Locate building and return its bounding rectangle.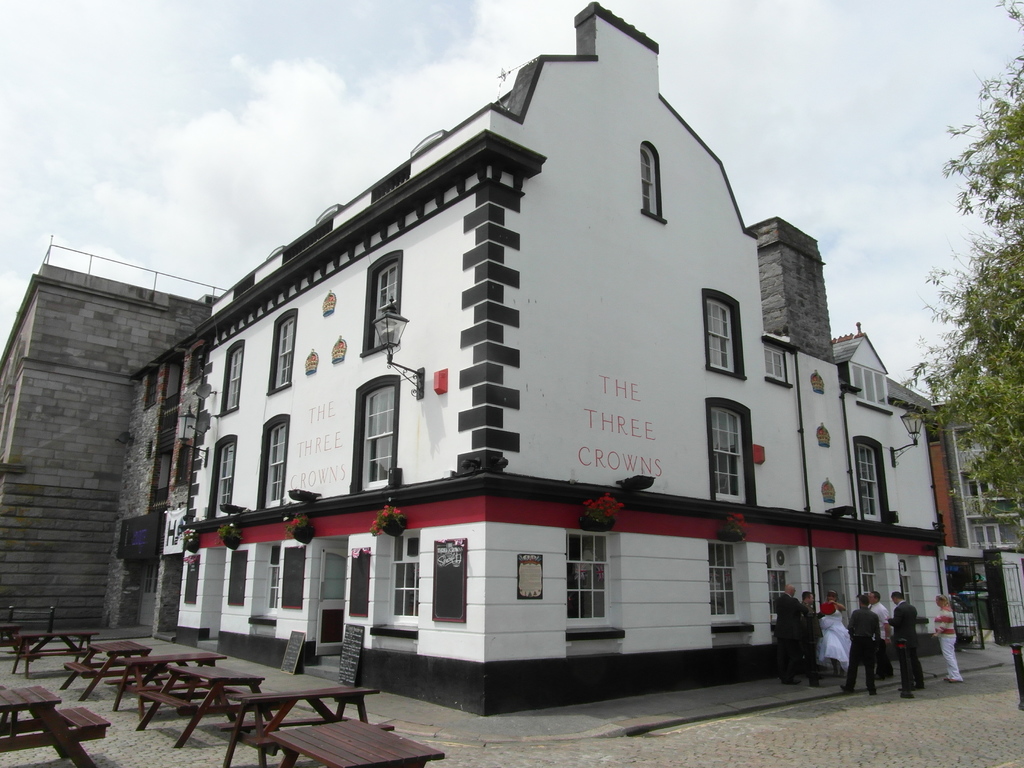
detection(0, 6, 1021, 742).
